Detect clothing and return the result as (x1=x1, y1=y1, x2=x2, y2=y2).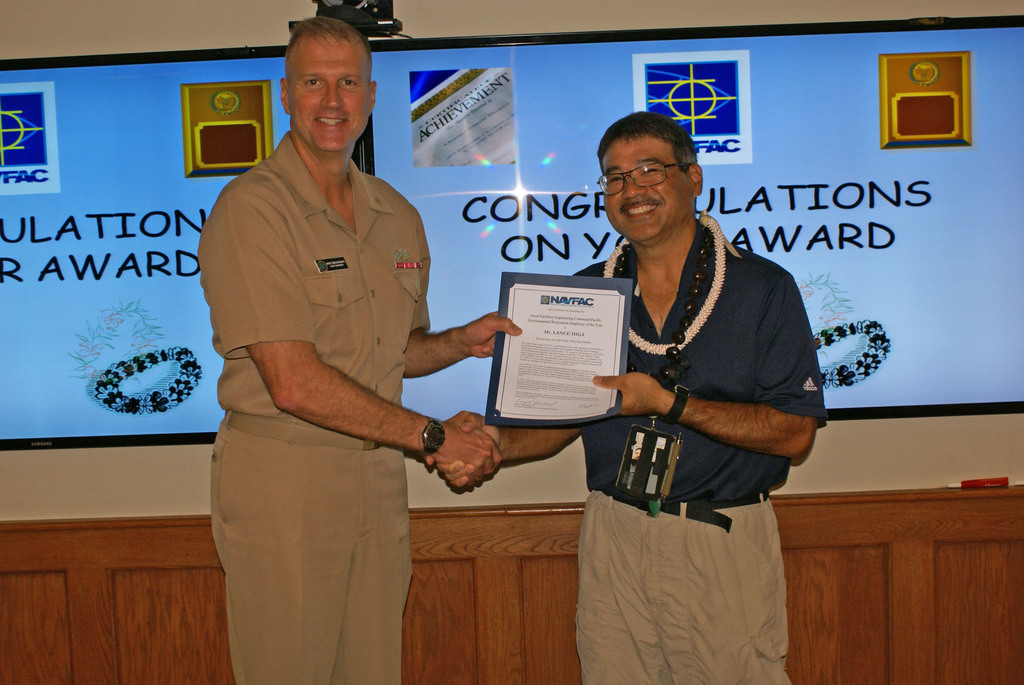
(x1=207, y1=113, x2=484, y2=669).
